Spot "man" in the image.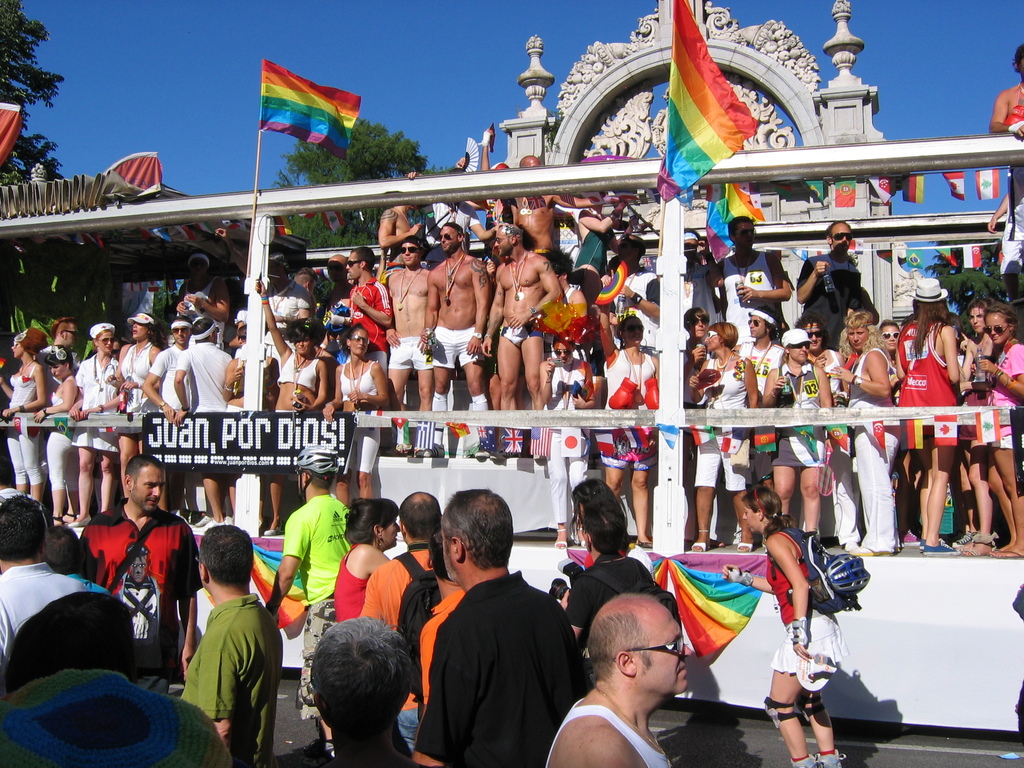
"man" found at x1=28 y1=313 x2=75 y2=495.
